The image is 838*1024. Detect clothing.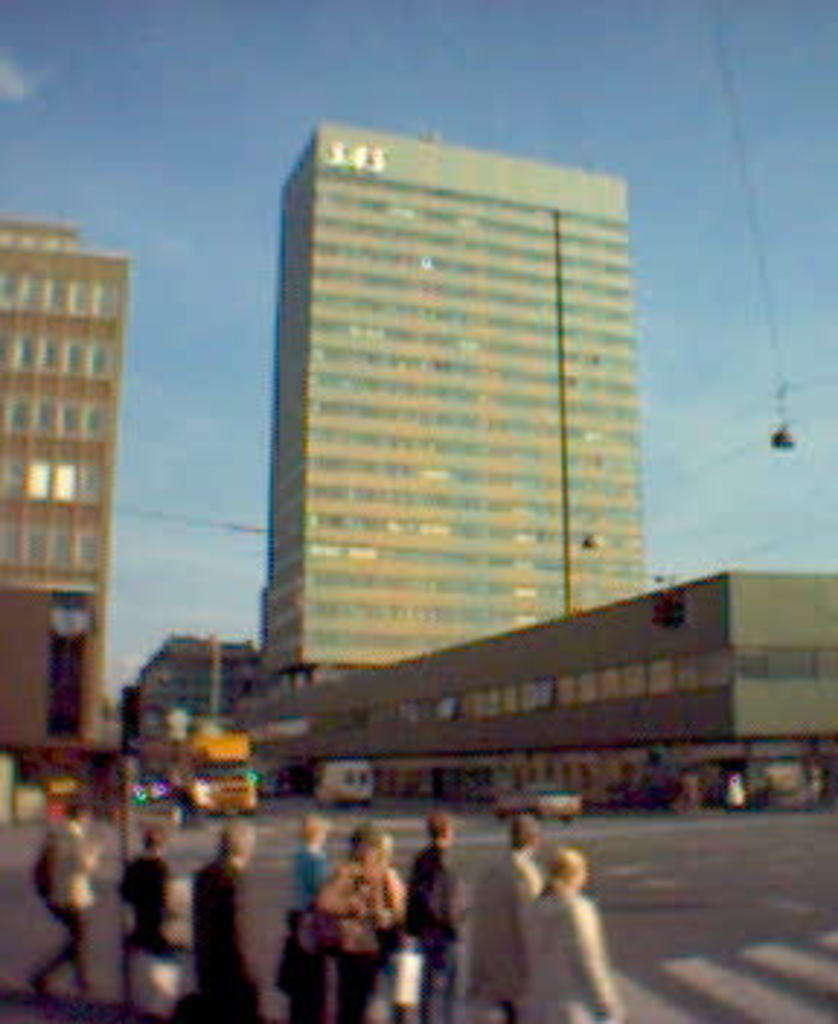
Detection: <region>518, 887, 617, 1021</region>.
